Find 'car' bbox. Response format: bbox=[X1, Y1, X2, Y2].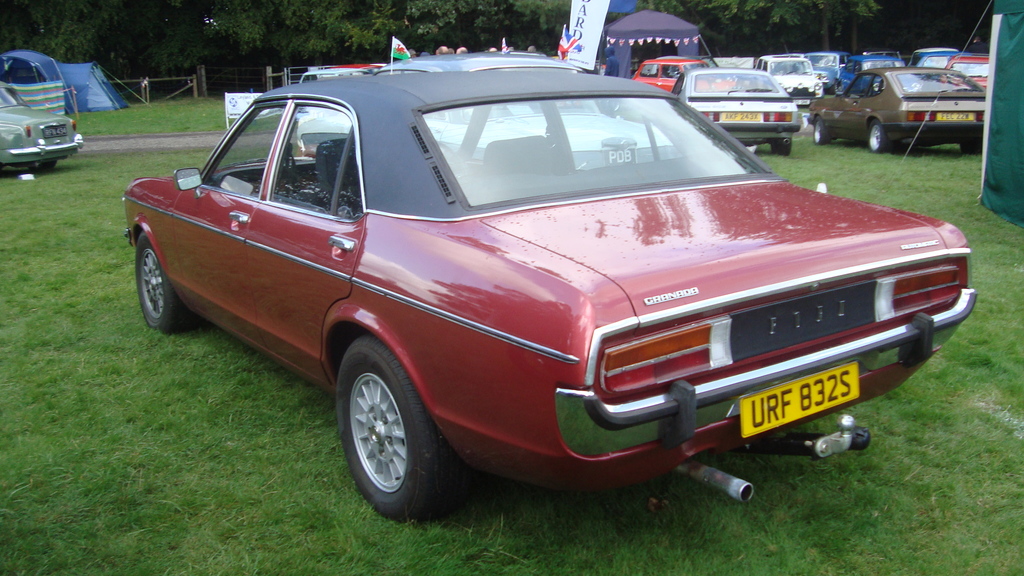
bbox=[630, 54, 746, 97].
